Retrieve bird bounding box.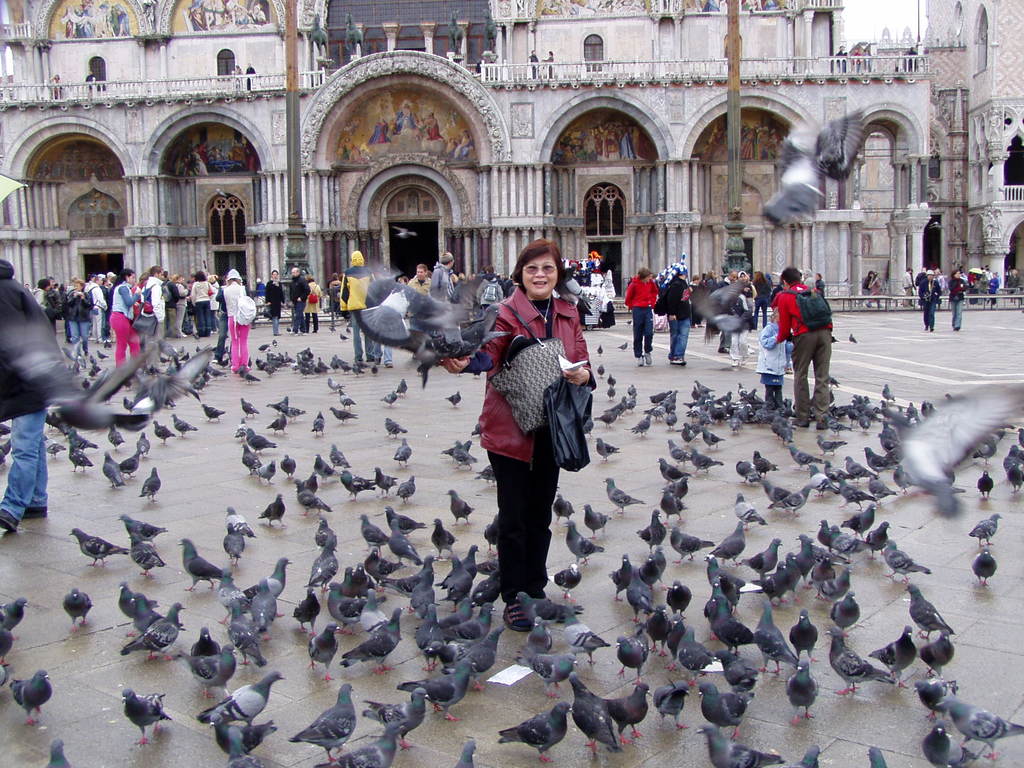
Bounding box: l=724, t=489, r=766, b=538.
